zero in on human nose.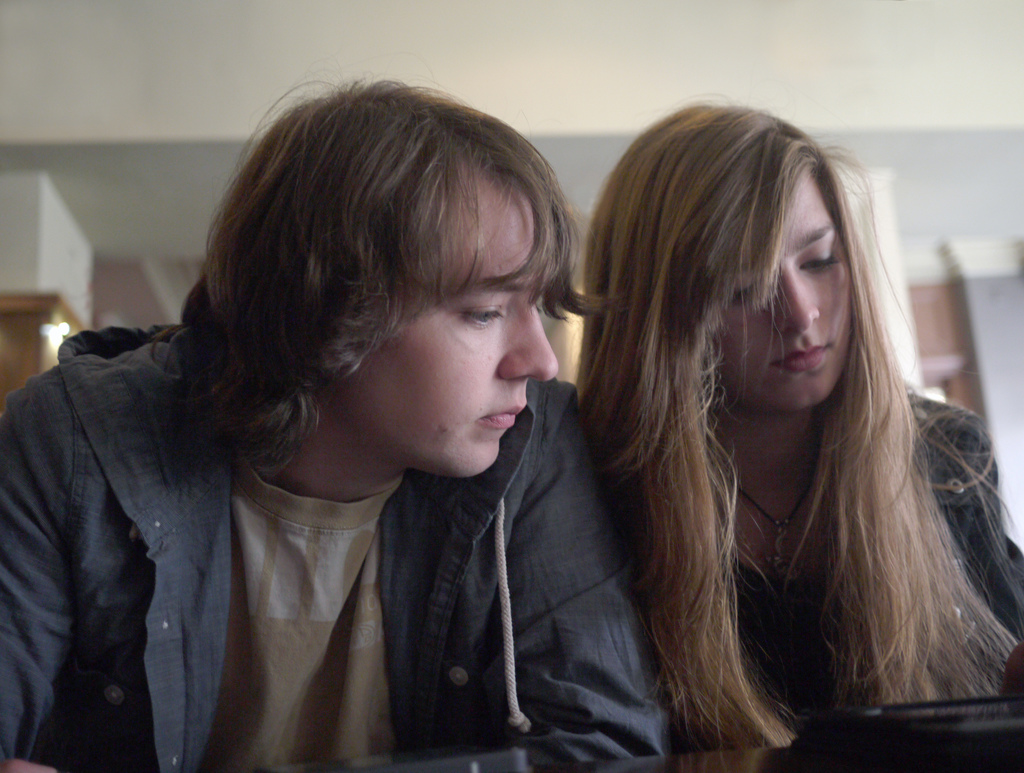
Zeroed in: 496:296:560:387.
